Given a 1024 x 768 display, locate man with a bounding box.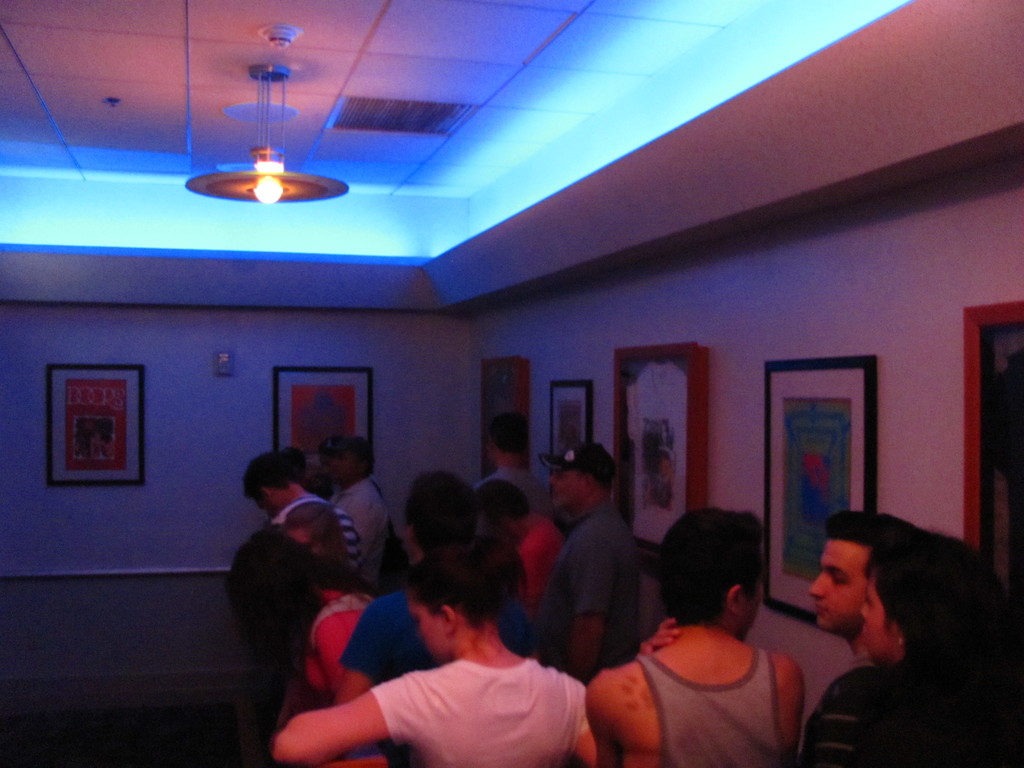
Located: locate(471, 409, 548, 517).
